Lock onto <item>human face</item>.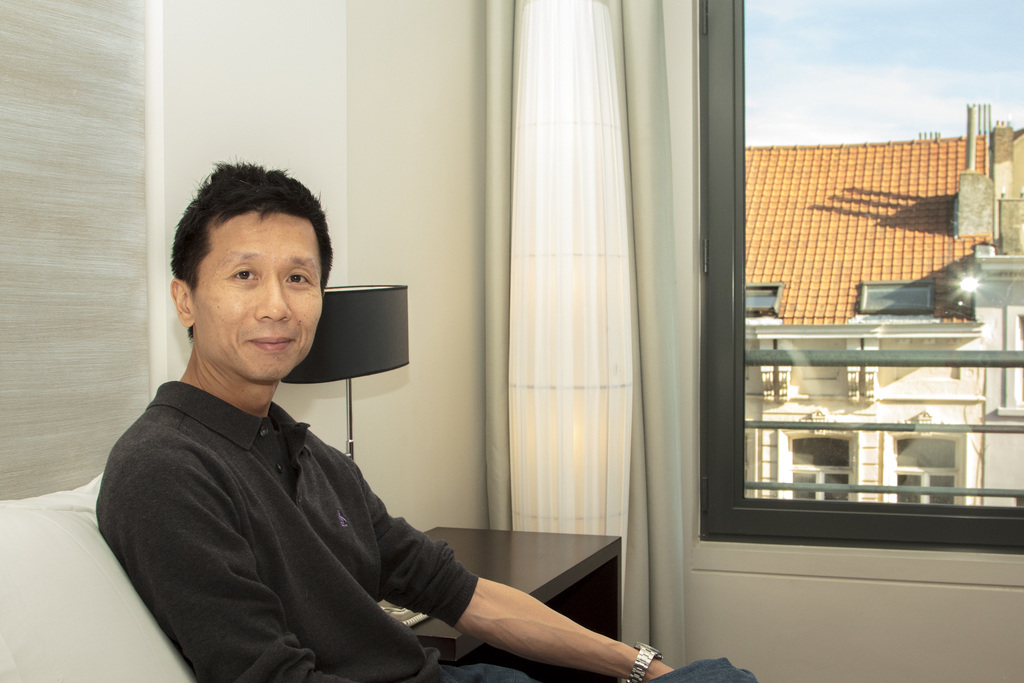
Locked: (x1=189, y1=213, x2=321, y2=390).
